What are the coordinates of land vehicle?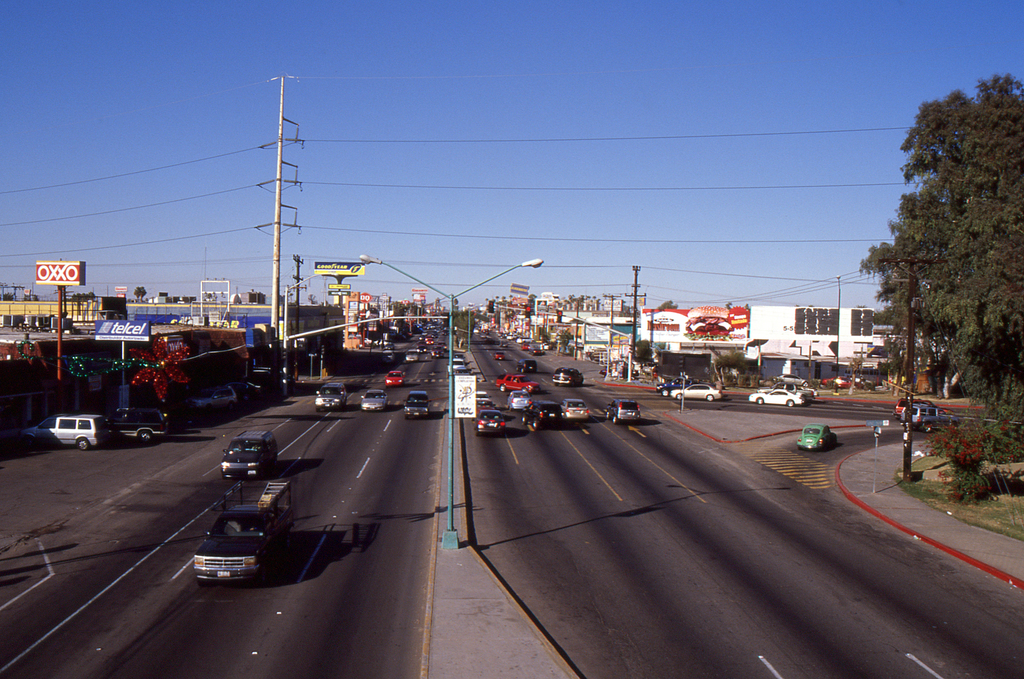
bbox=[317, 379, 346, 413].
